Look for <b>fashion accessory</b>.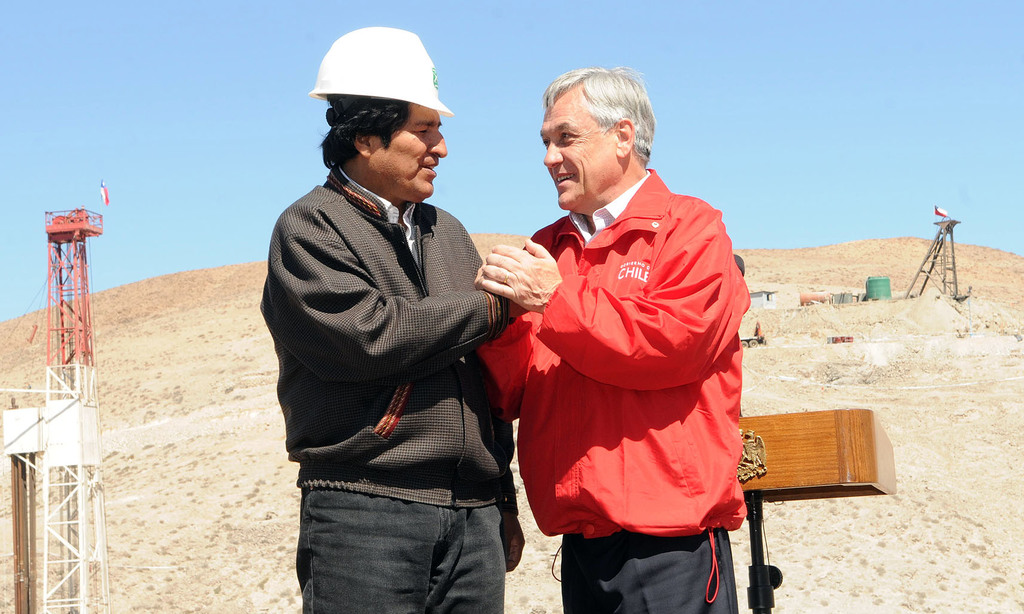
Found: (501, 269, 512, 286).
